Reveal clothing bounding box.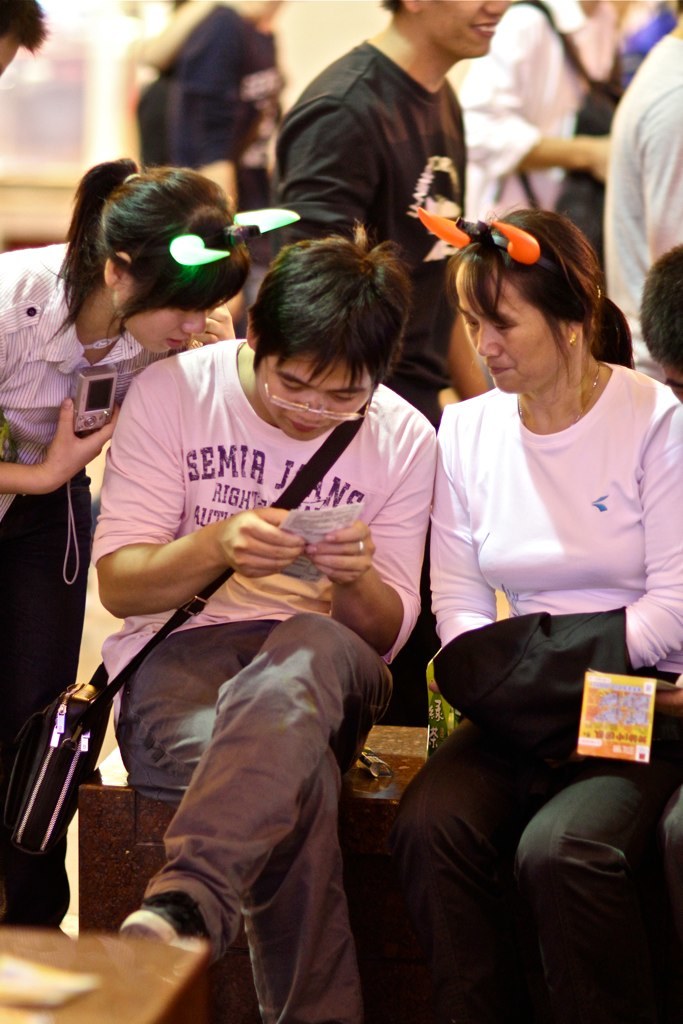
Revealed: 432, 386, 682, 1019.
